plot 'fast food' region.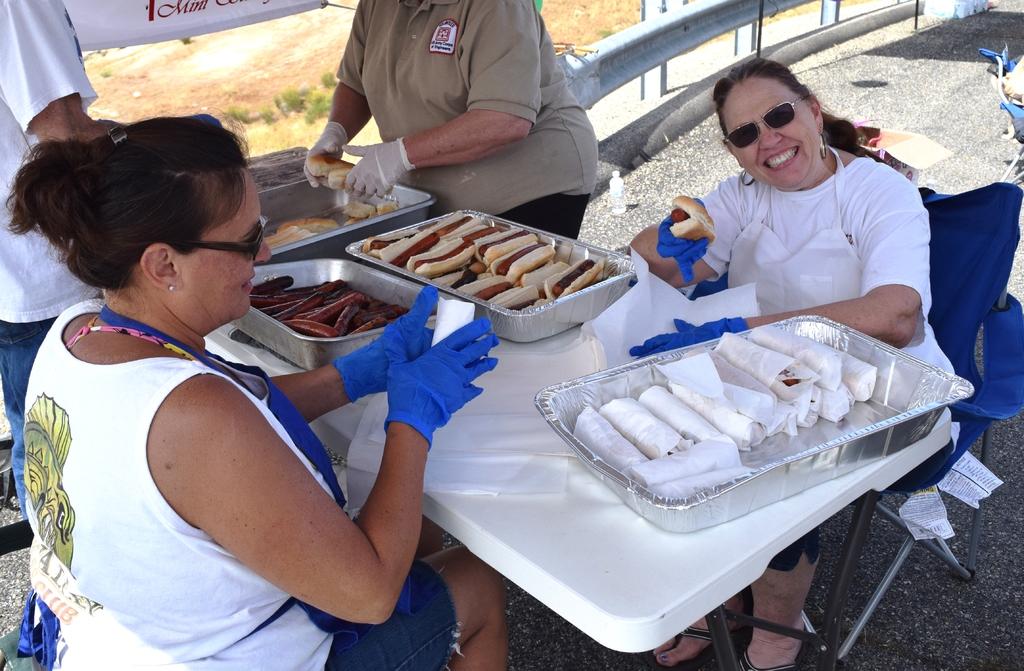
Plotted at 670 195 716 247.
